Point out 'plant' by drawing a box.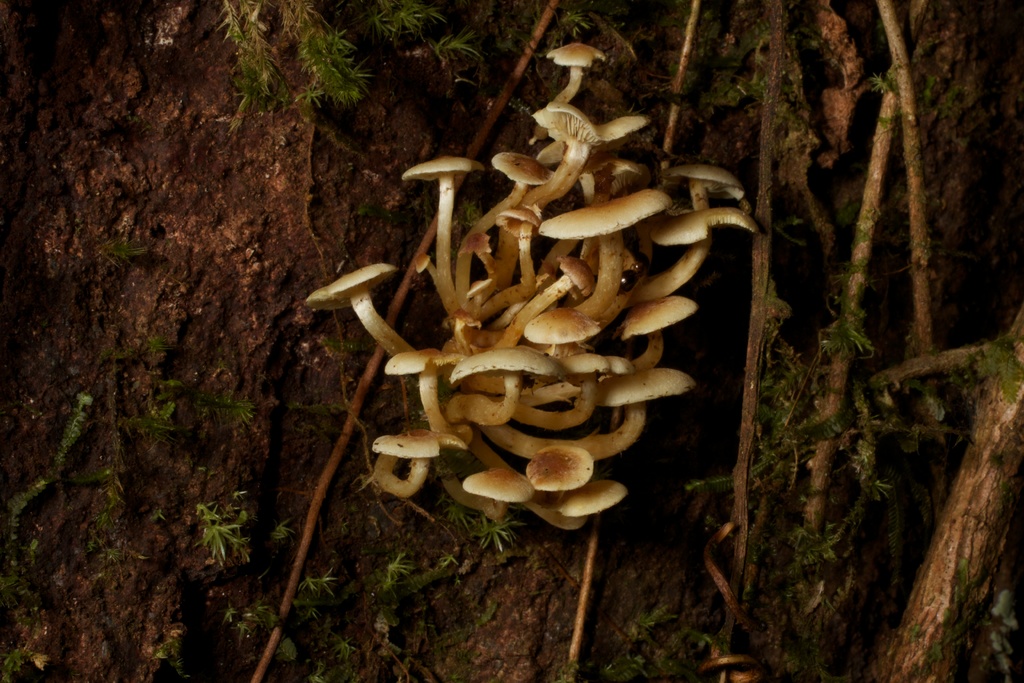
[left=817, top=318, right=875, bottom=363].
